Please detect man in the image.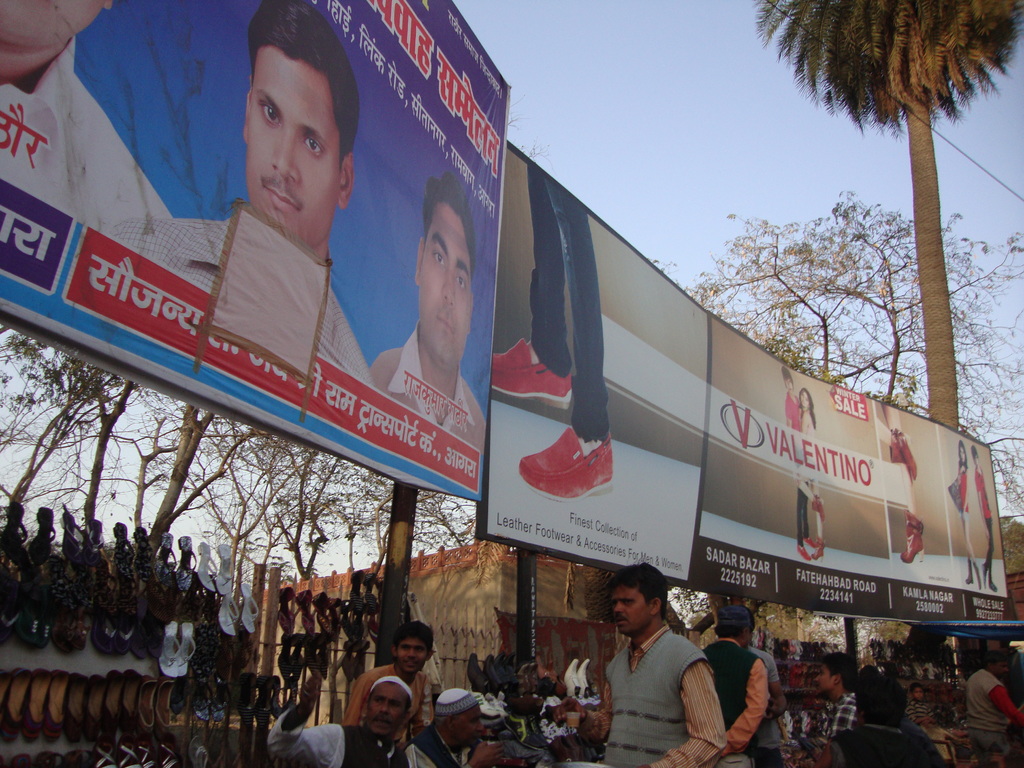
951,639,1023,760.
